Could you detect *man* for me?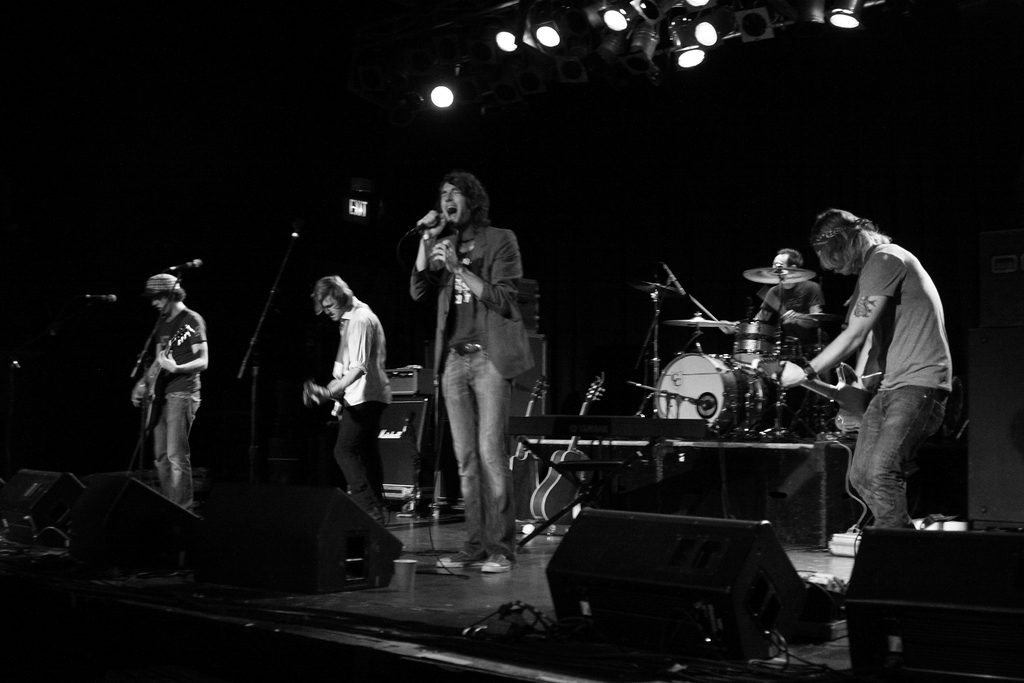
Detection result: BBox(768, 206, 947, 545).
